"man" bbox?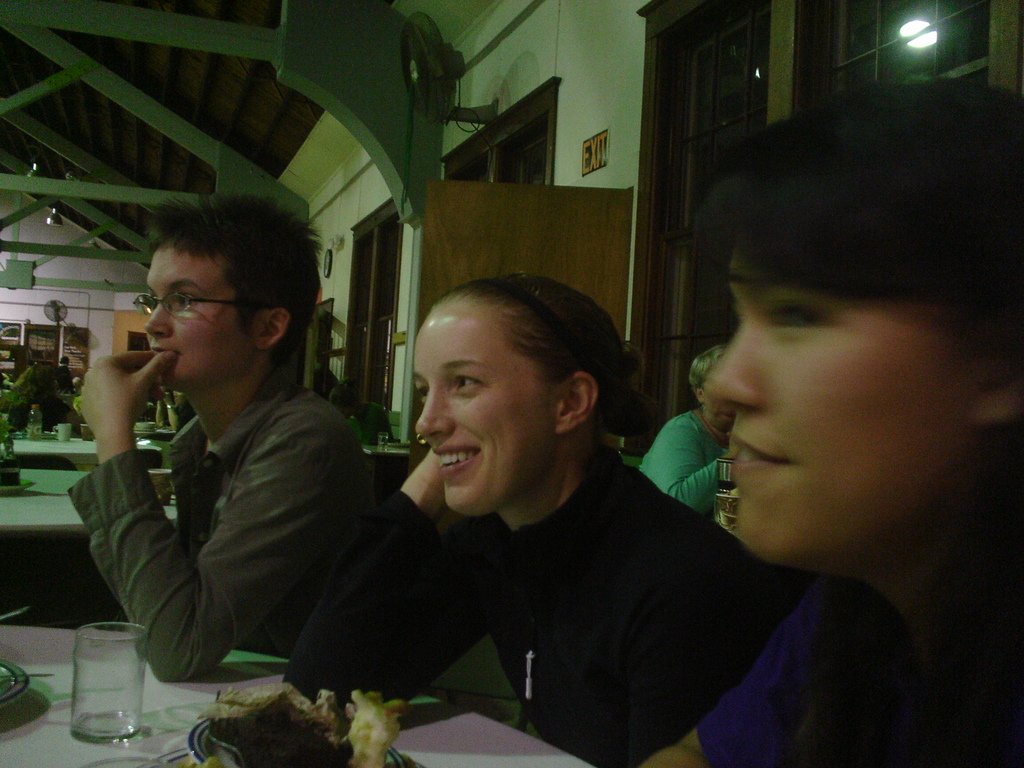
bbox=(62, 203, 397, 715)
